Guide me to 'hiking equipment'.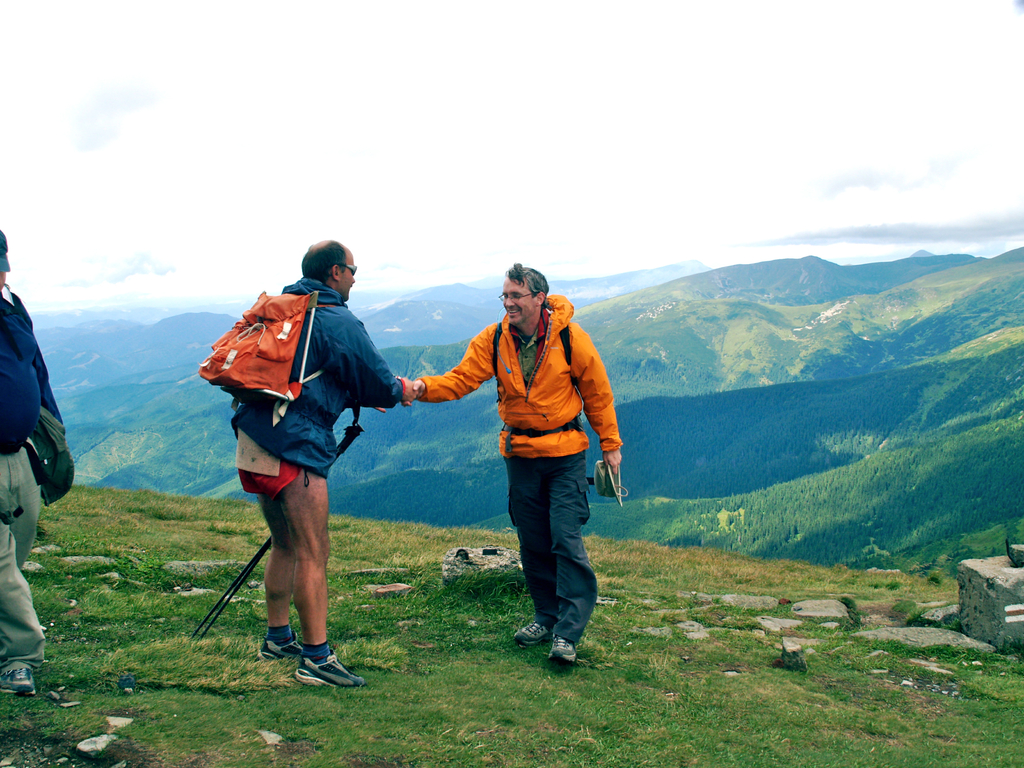
Guidance: <region>514, 621, 551, 647</region>.
